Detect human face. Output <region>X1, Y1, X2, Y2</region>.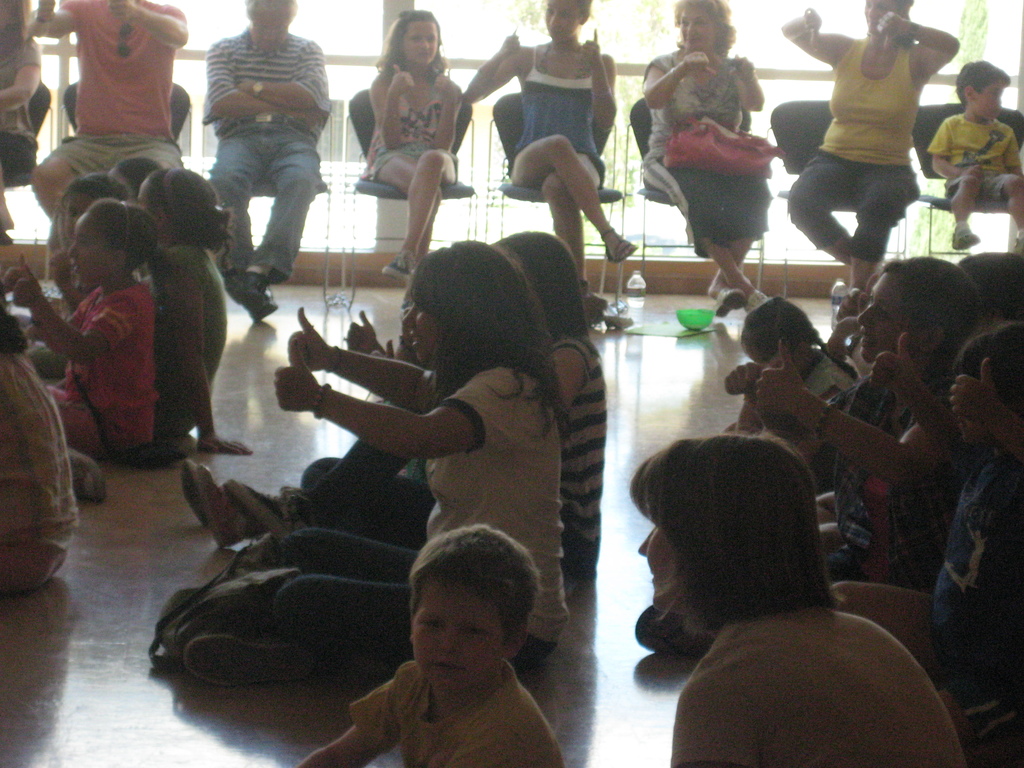
<region>951, 415, 991, 450</region>.
